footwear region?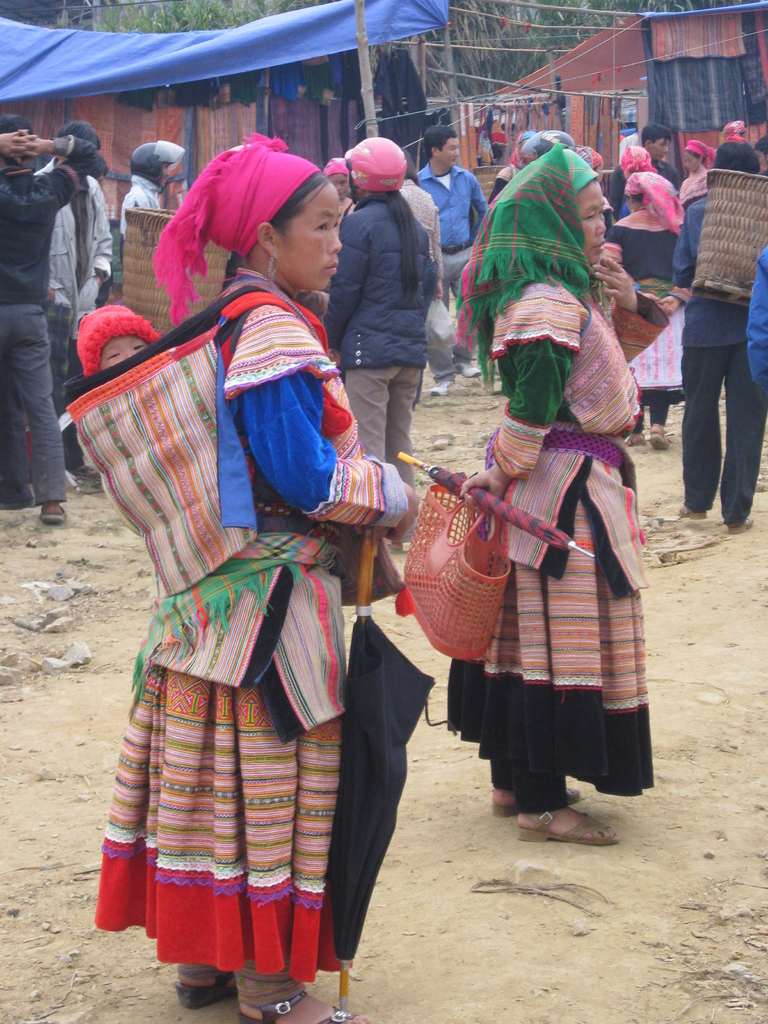
{"x1": 725, "y1": 515, "x2": 755, "y2": 532}
